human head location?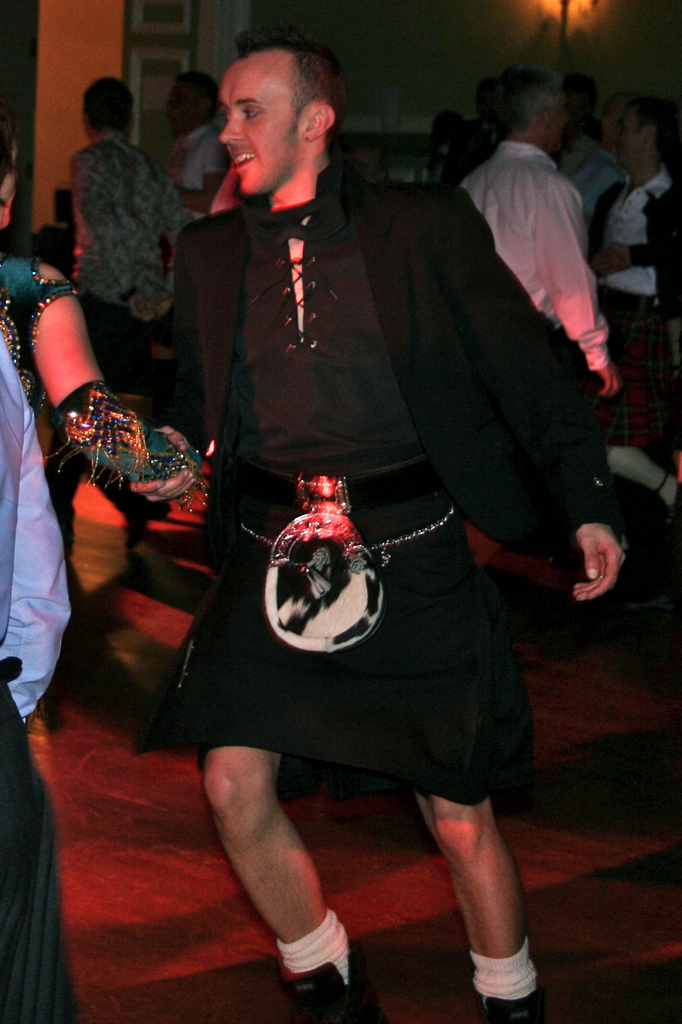
(x1=596, y1=88, x2=633, y2=153)
